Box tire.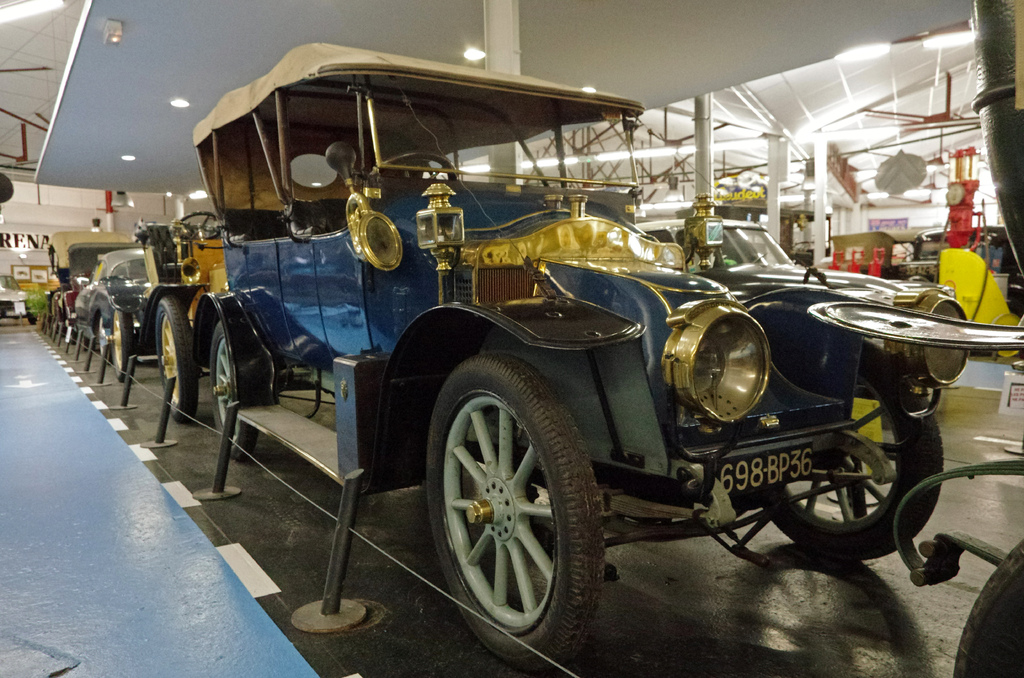
211, 317, 257, 464.
